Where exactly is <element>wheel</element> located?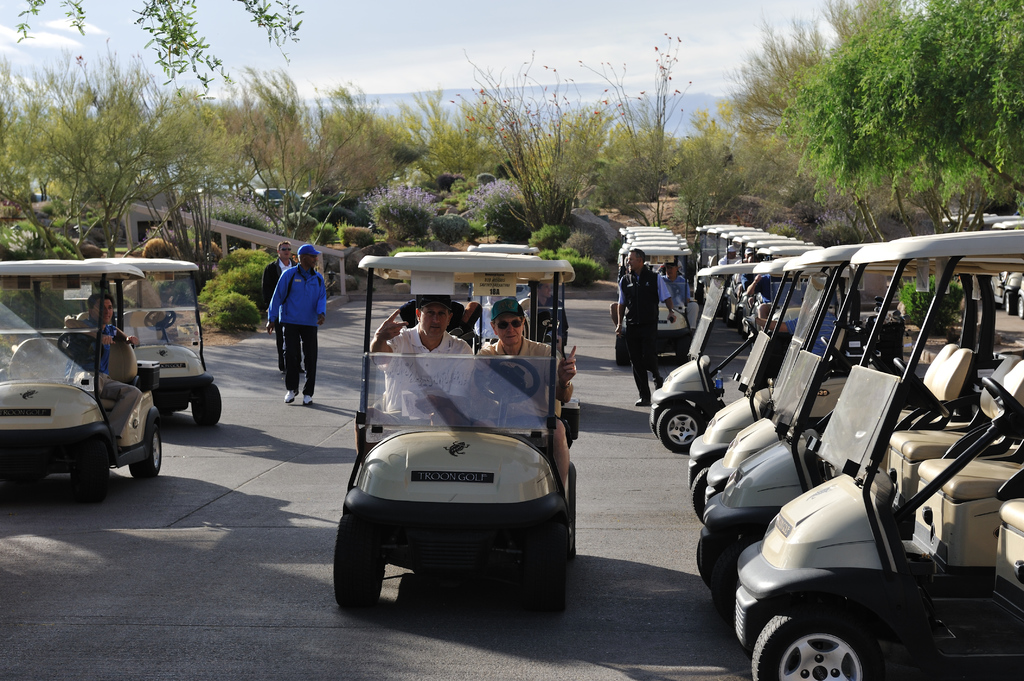
Its bounding box is box=[538, 548, 572, 616].
